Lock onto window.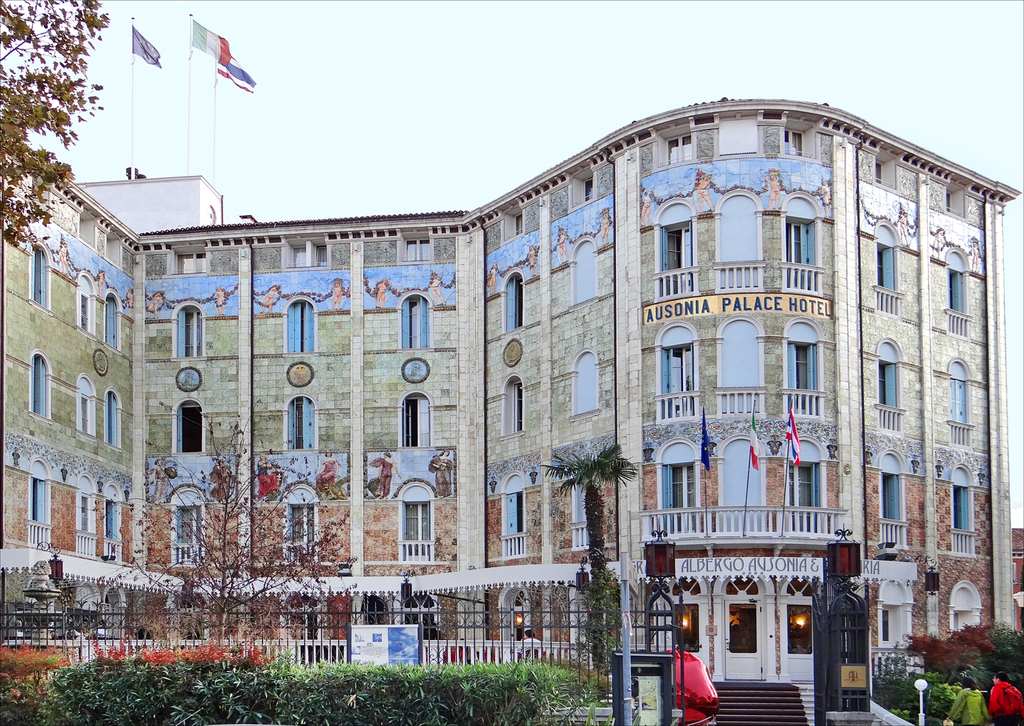
Locked: locate(774, 313, 828, 426).
